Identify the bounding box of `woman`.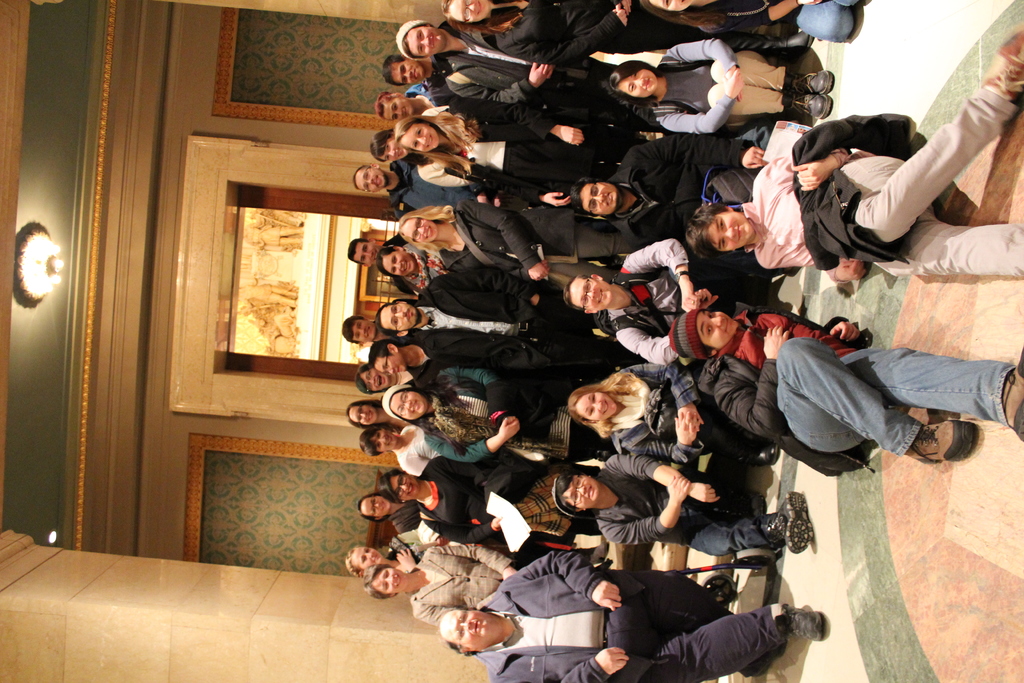
[left=370, top=122, right=474, bottom=192].
